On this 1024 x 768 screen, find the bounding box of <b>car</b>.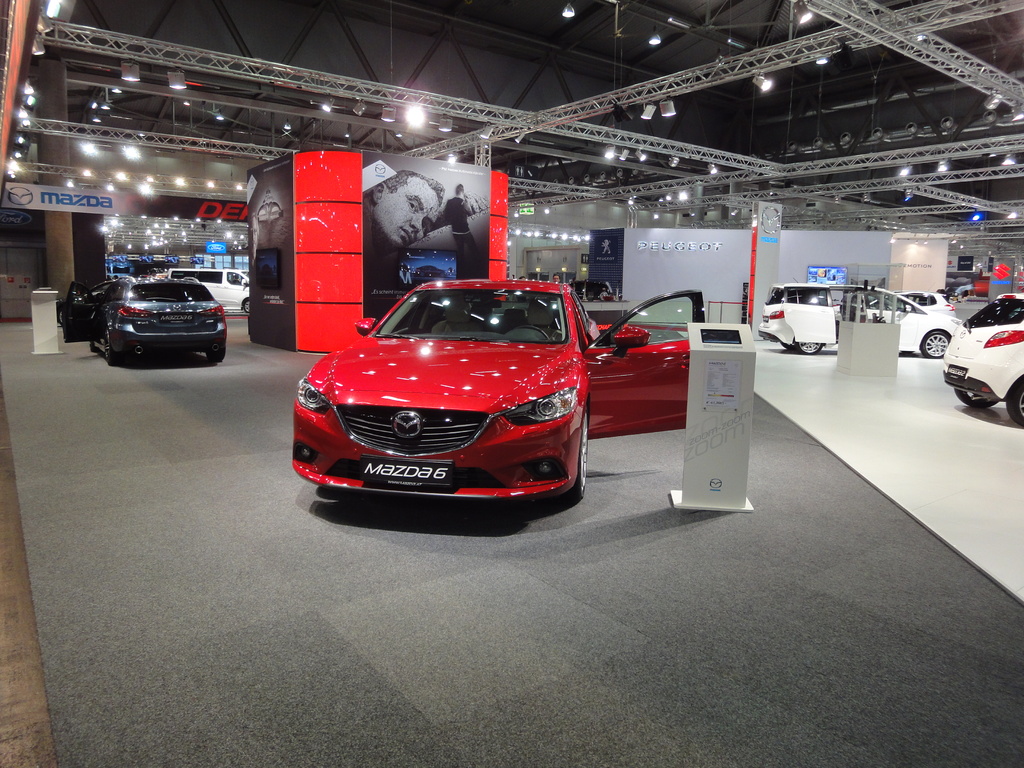
Bounding box: 57 271 228 364.
